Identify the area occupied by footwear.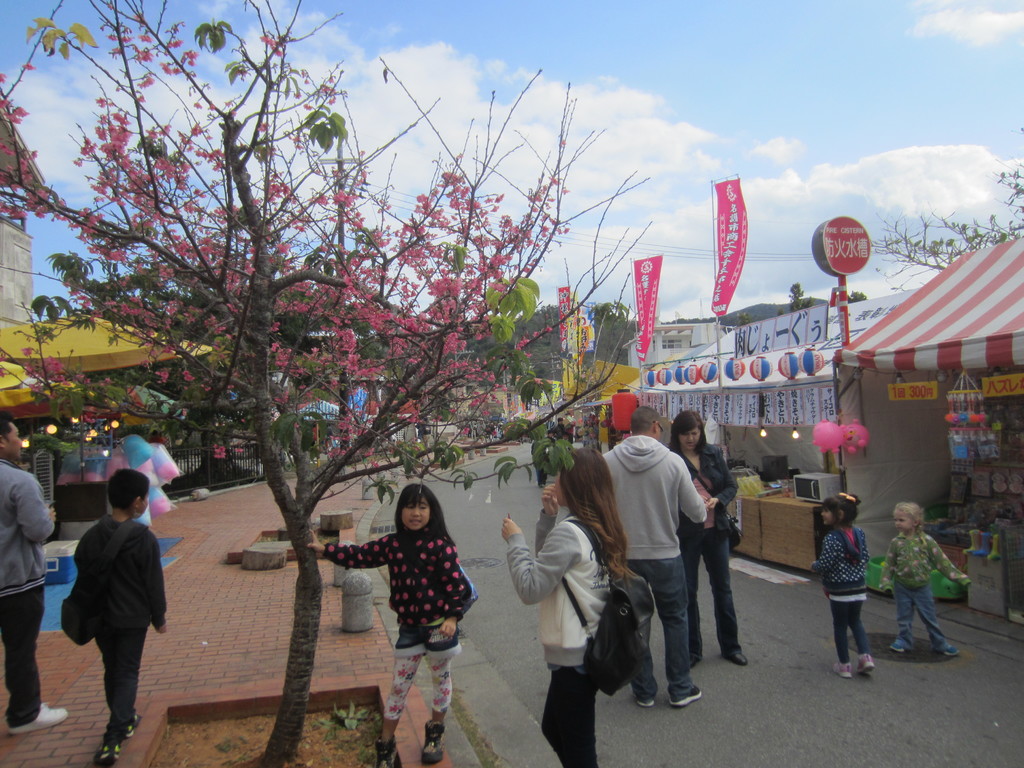
Area: [94, 739, 118, 767].
